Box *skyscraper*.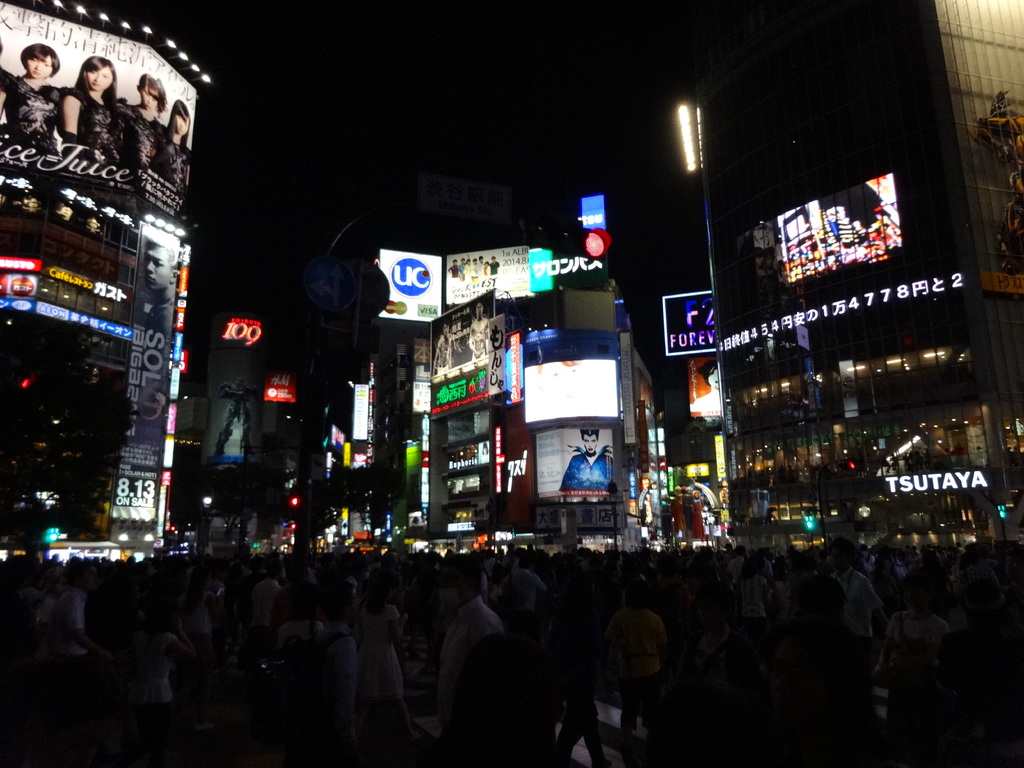
420, 244, 684, 554.
